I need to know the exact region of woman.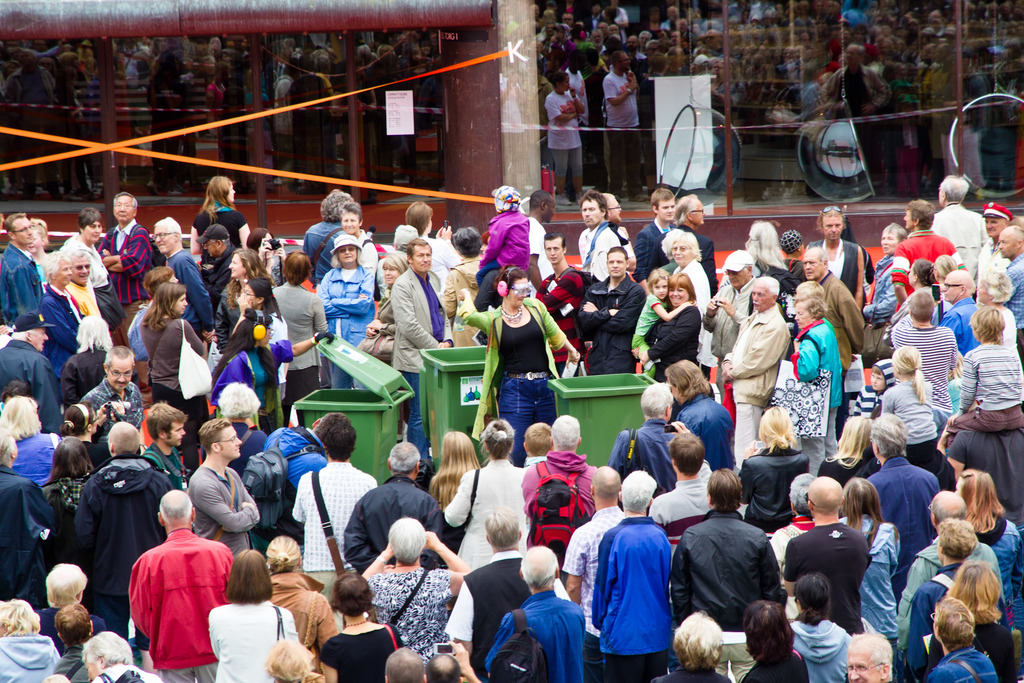
Region: bbox(788, 298, 841, 476).
